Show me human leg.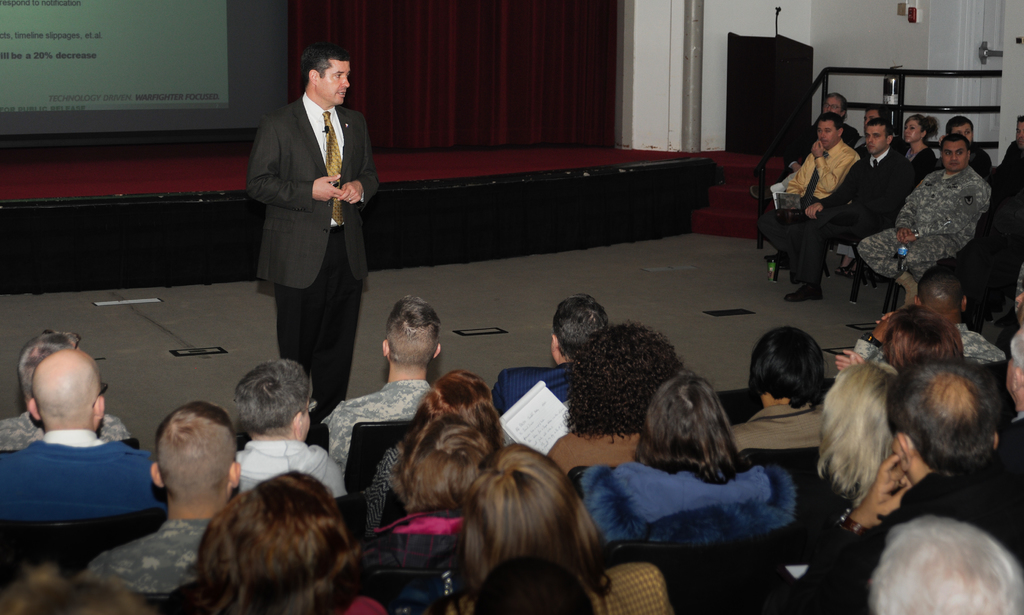
human leg is here: [left=769, top=202, right=790, bottom=275].
